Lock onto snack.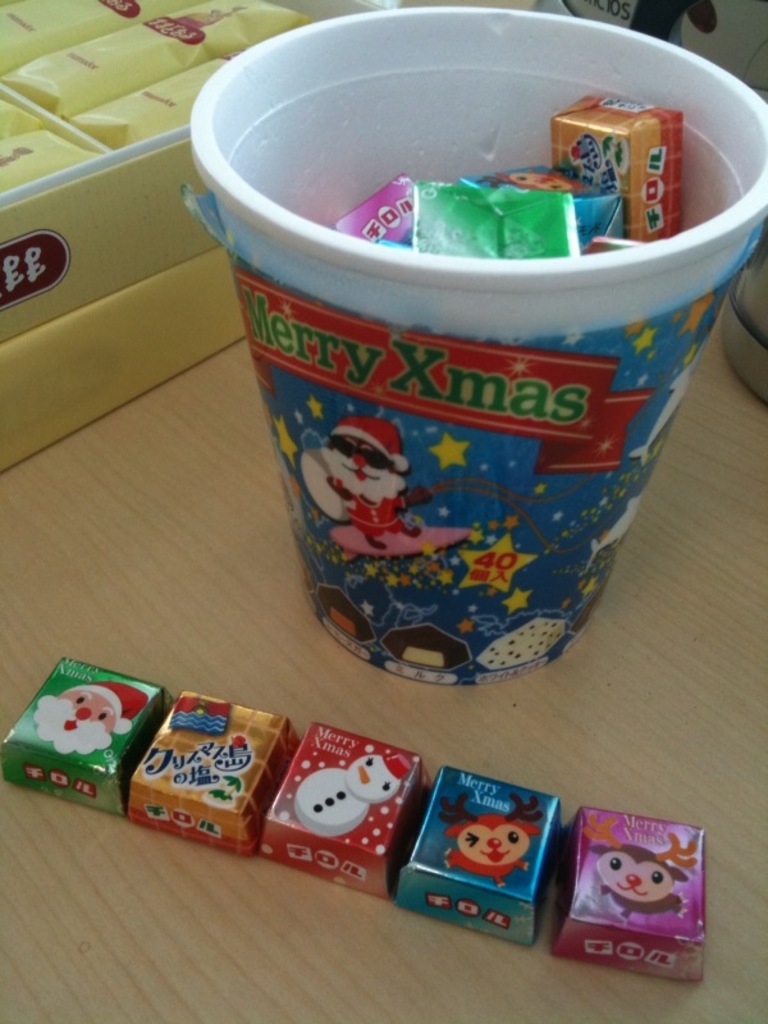
Locked: left=265, top=721, right=431, bottom=896.
